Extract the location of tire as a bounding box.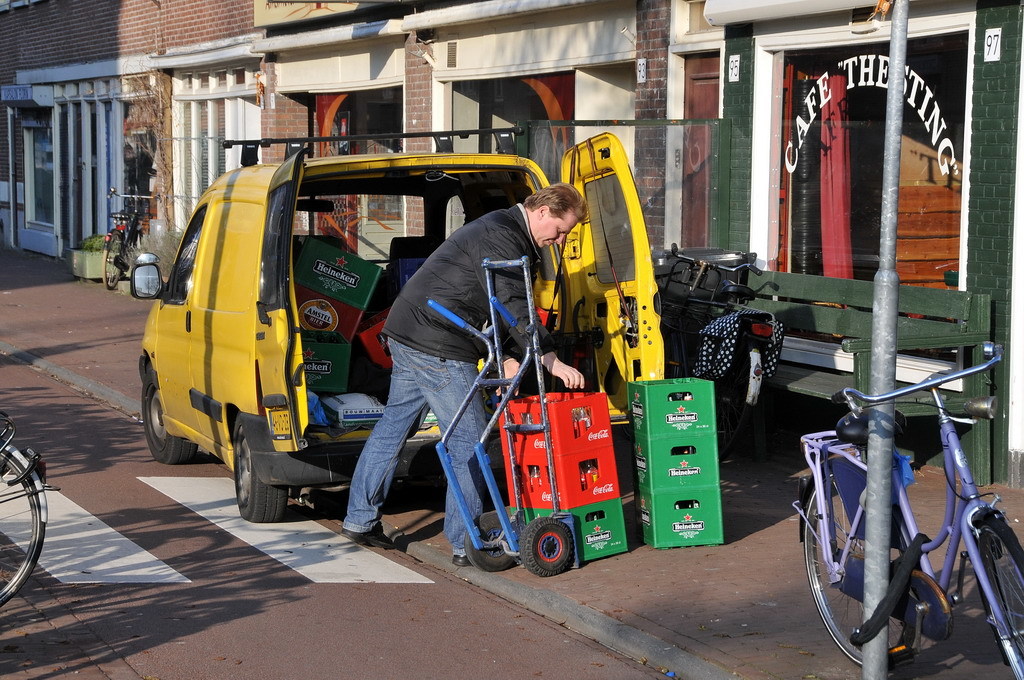
box=[102, 232, 124, 286].
